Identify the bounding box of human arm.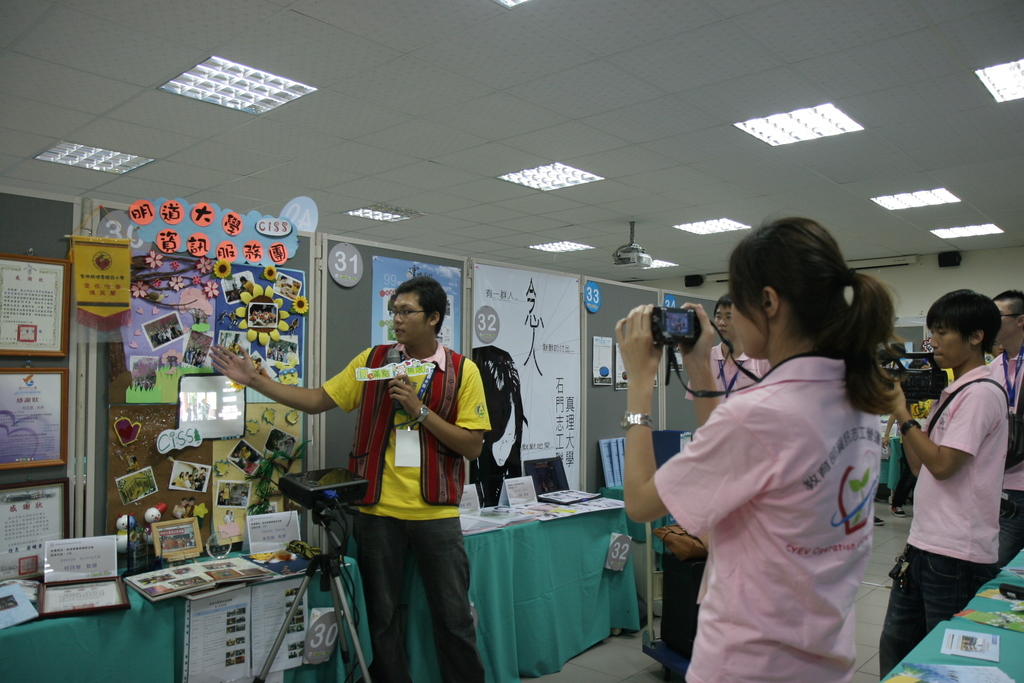
[left=879, top=409, right=897, bottom=448].
